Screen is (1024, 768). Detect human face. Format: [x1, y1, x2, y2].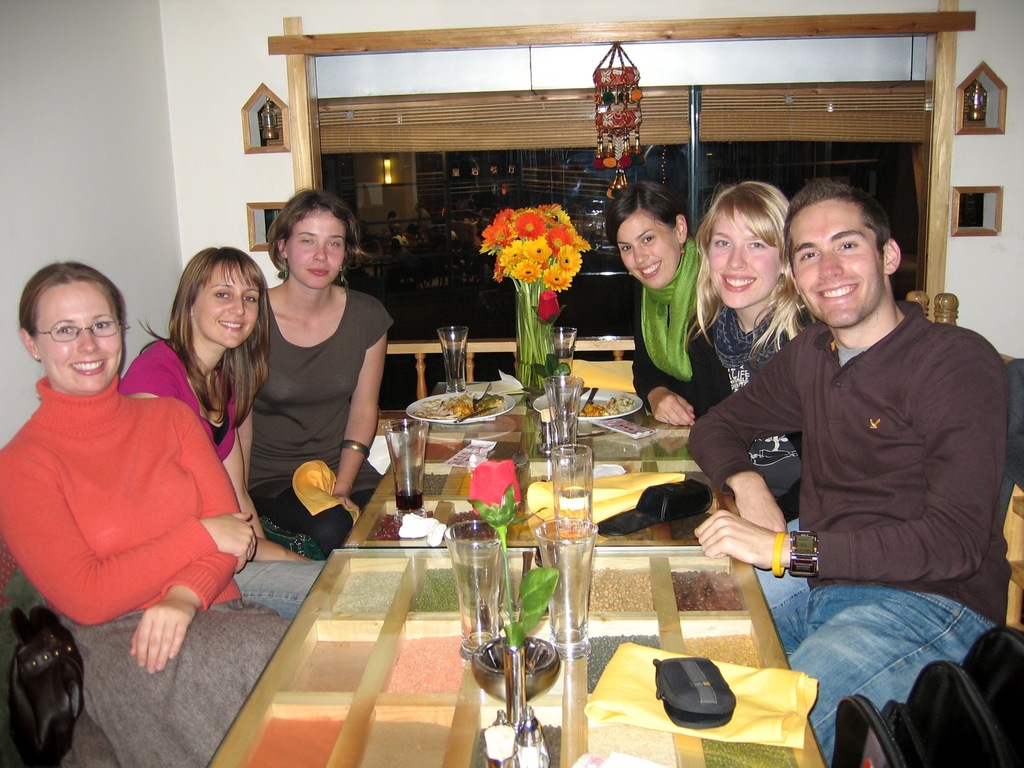
[789, 198, 883, 331].
